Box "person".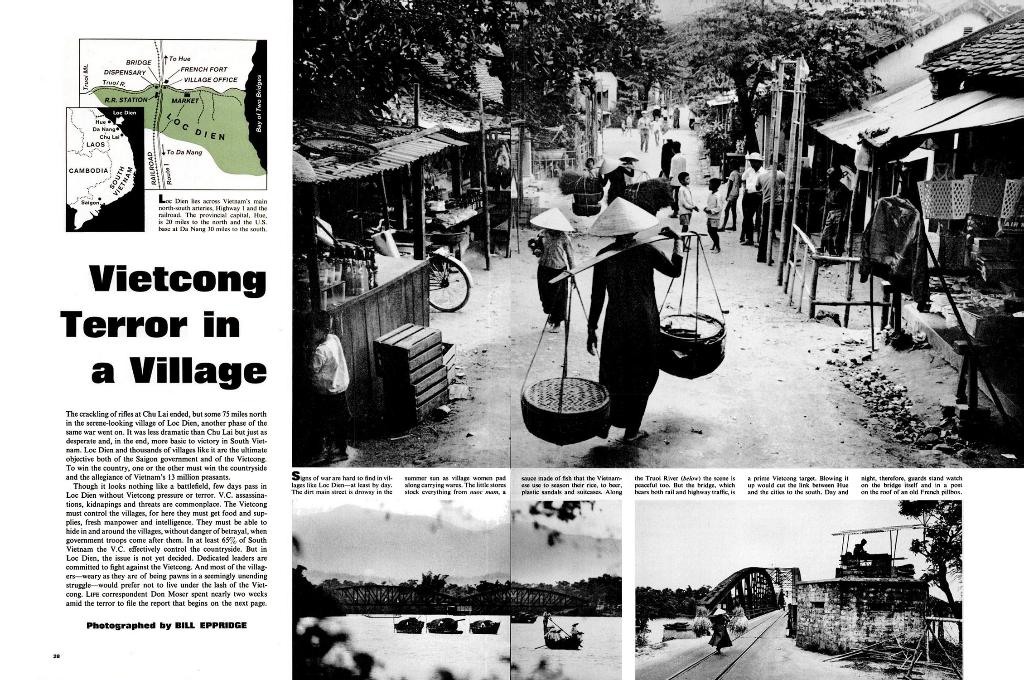
BBox(721, 156, 737, 229).
